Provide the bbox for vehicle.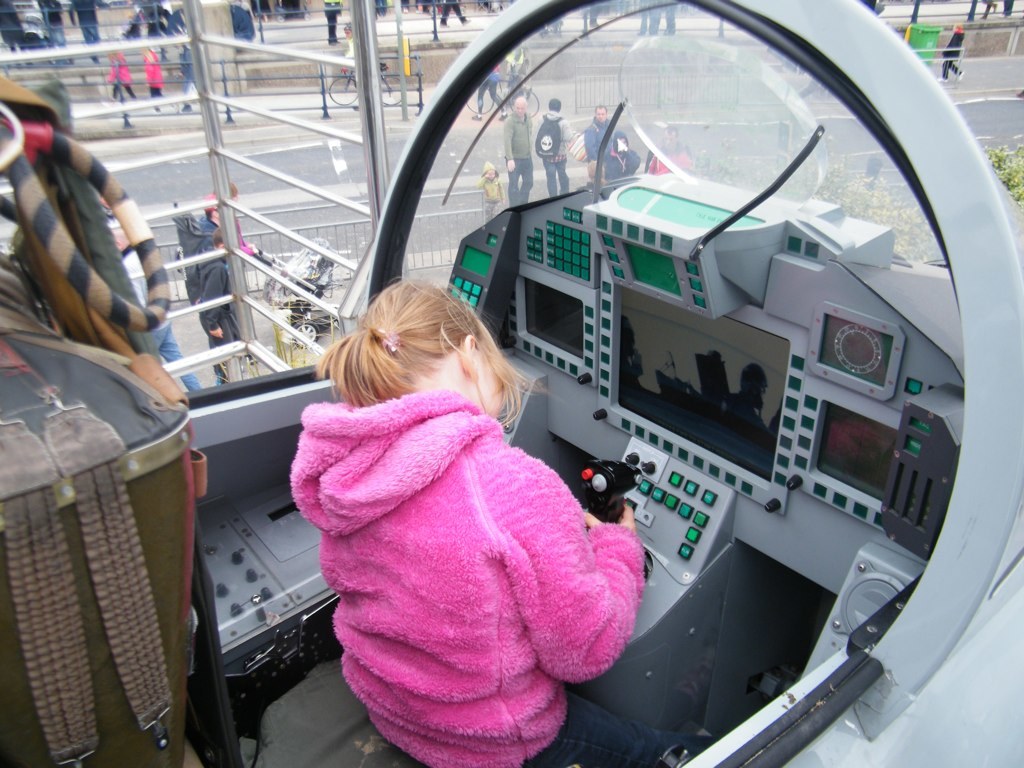
left=0, top=0, right=1023, bottom=767.
